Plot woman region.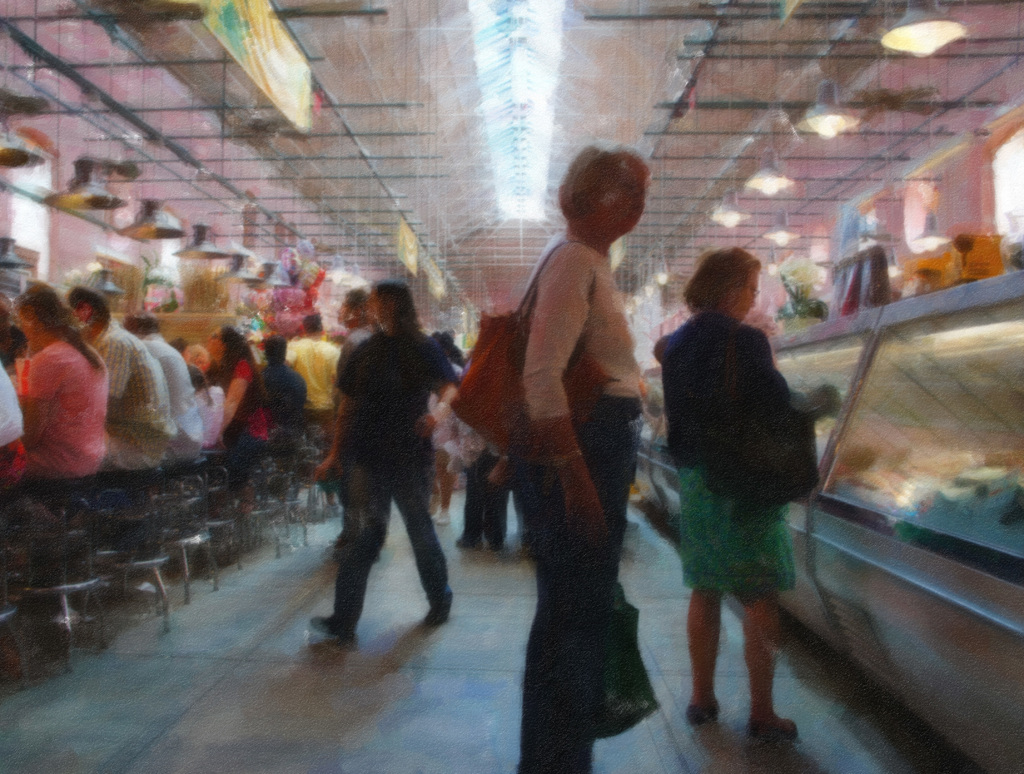
Plotted at [left=16, top=276, right=124, bottom=651].
